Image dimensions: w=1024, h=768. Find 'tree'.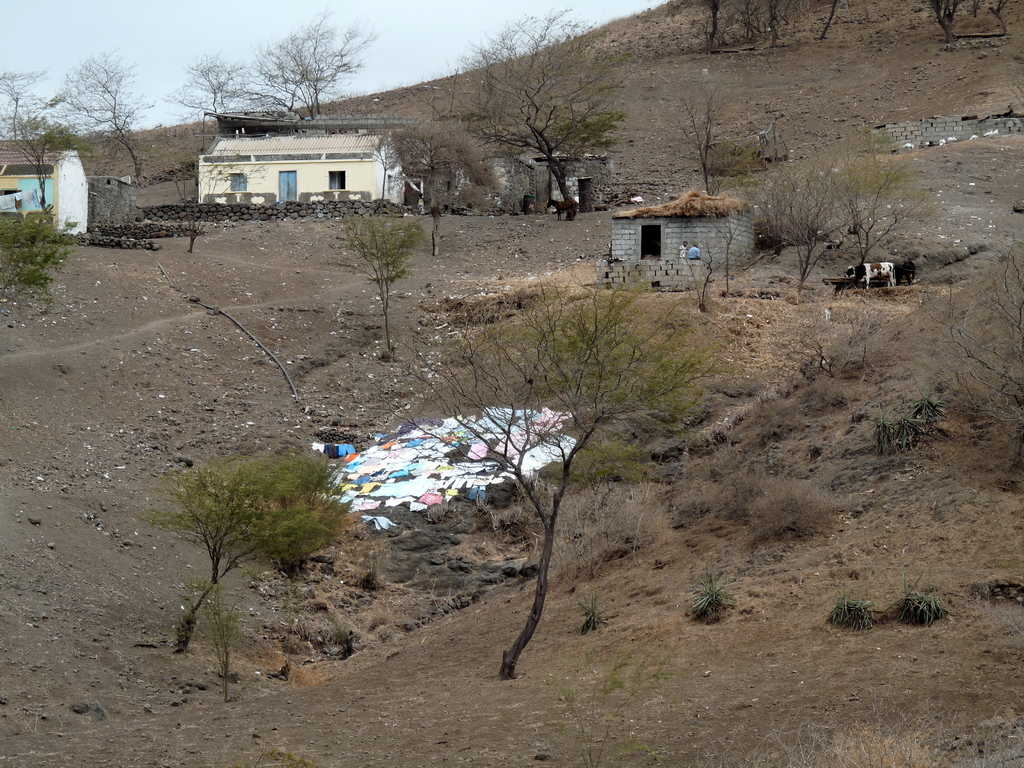
crop(0, 73, 77, 206).
